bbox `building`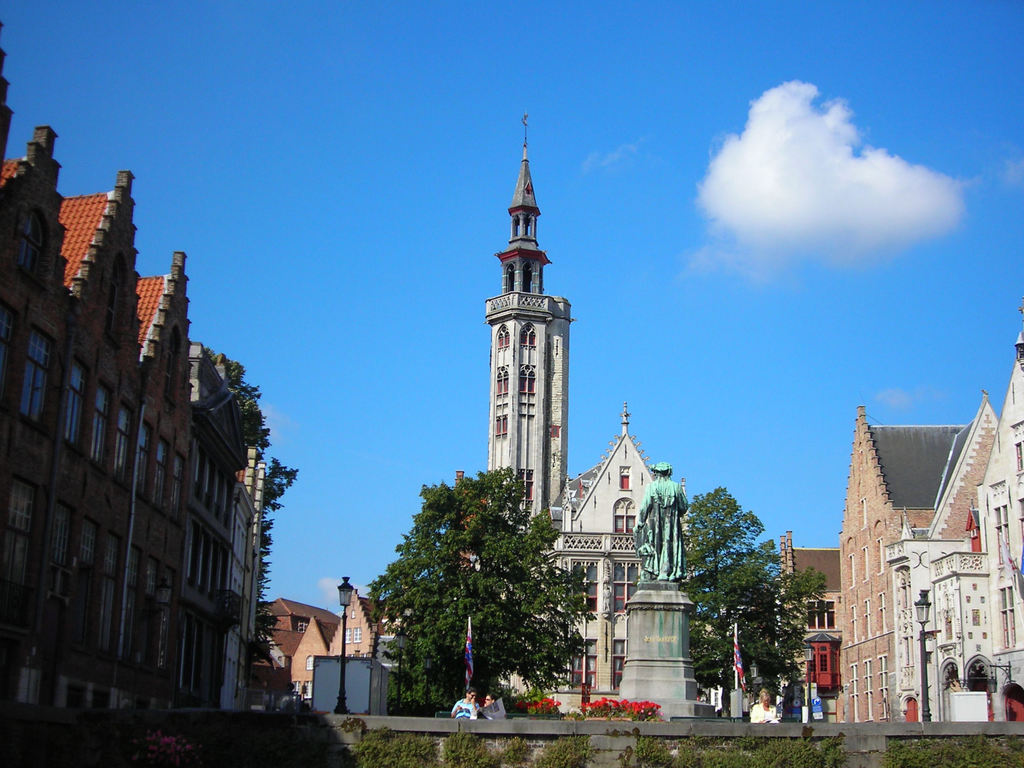
0, 12, 267, 720
